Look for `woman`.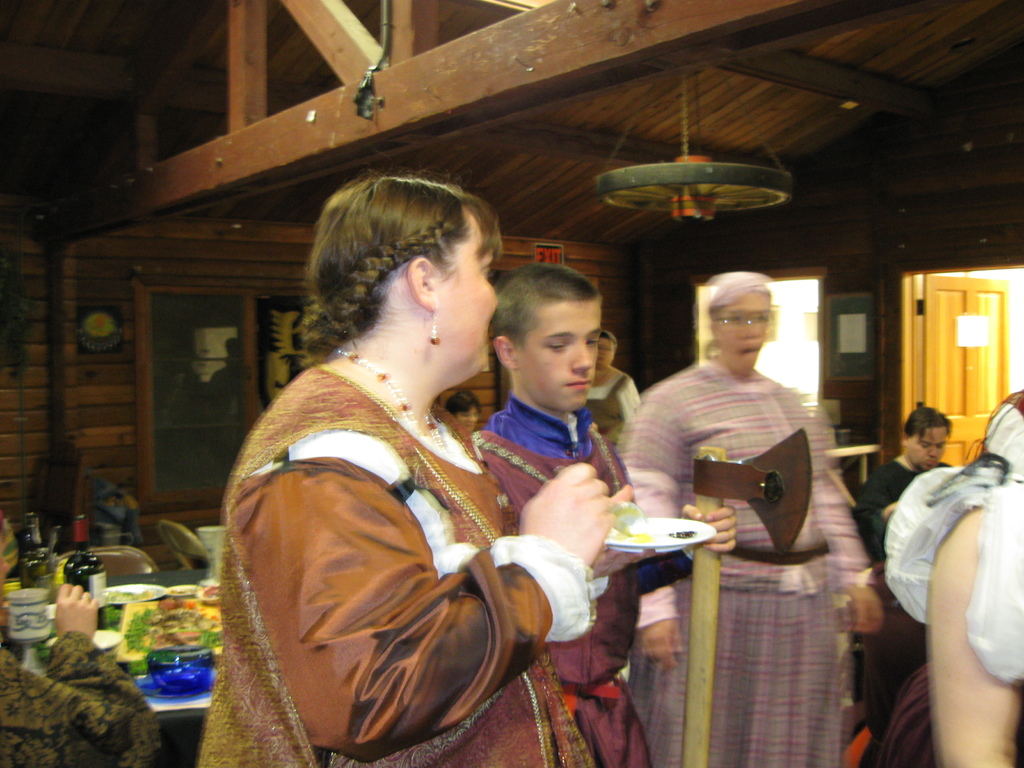
Found: 221:165:566:767.
